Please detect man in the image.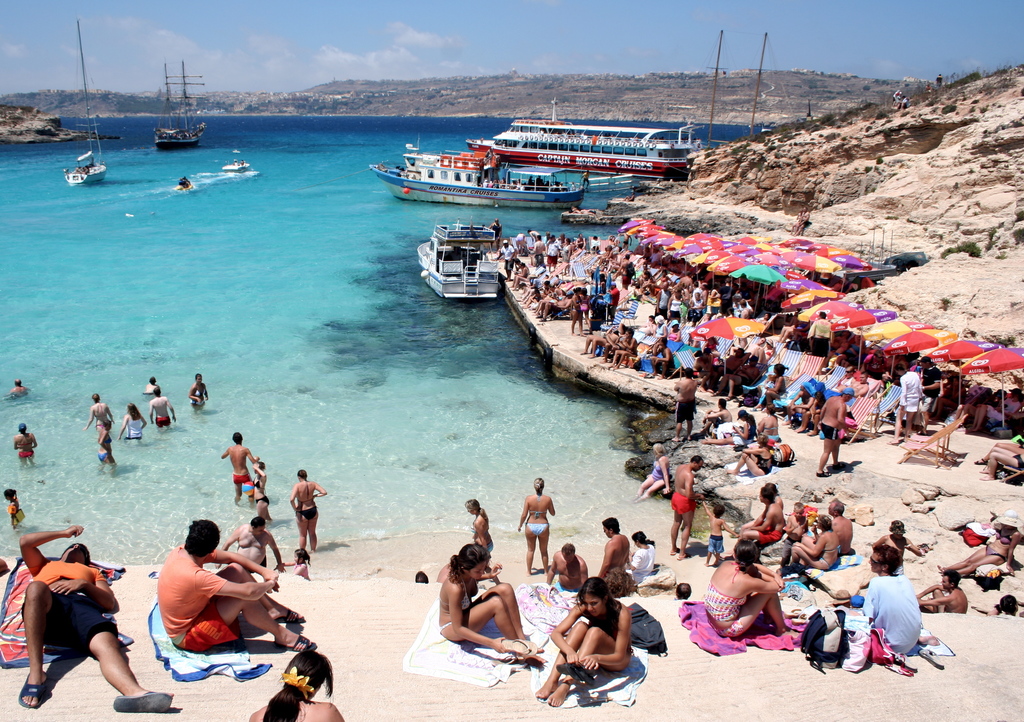
rect(608, 283, 620, 325).
